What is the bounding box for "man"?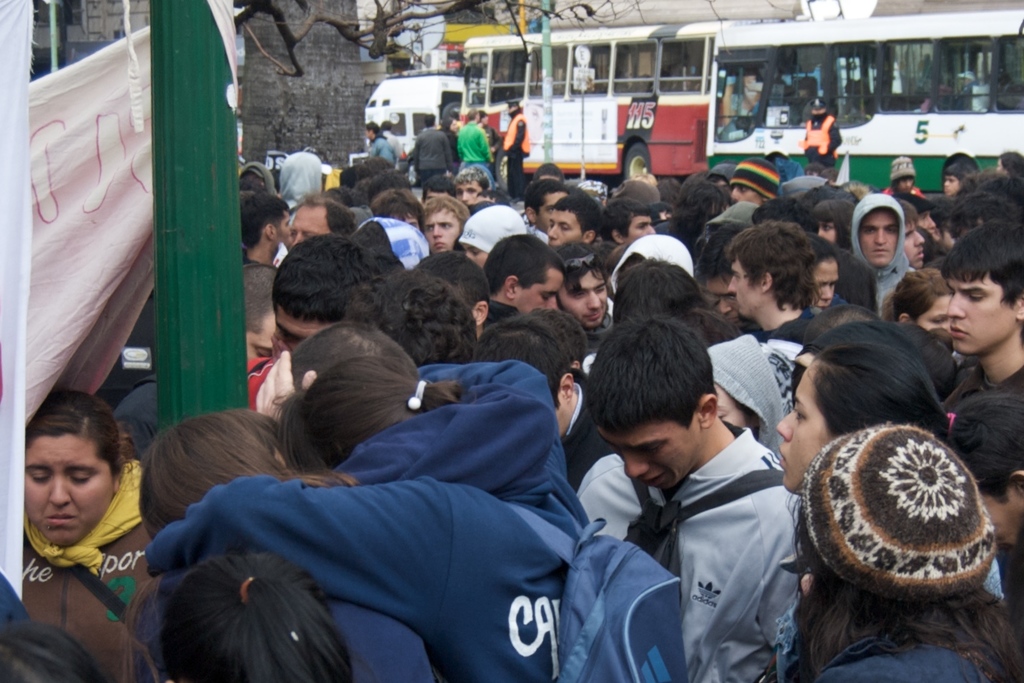
bbox(512, 175, 572, 231).
